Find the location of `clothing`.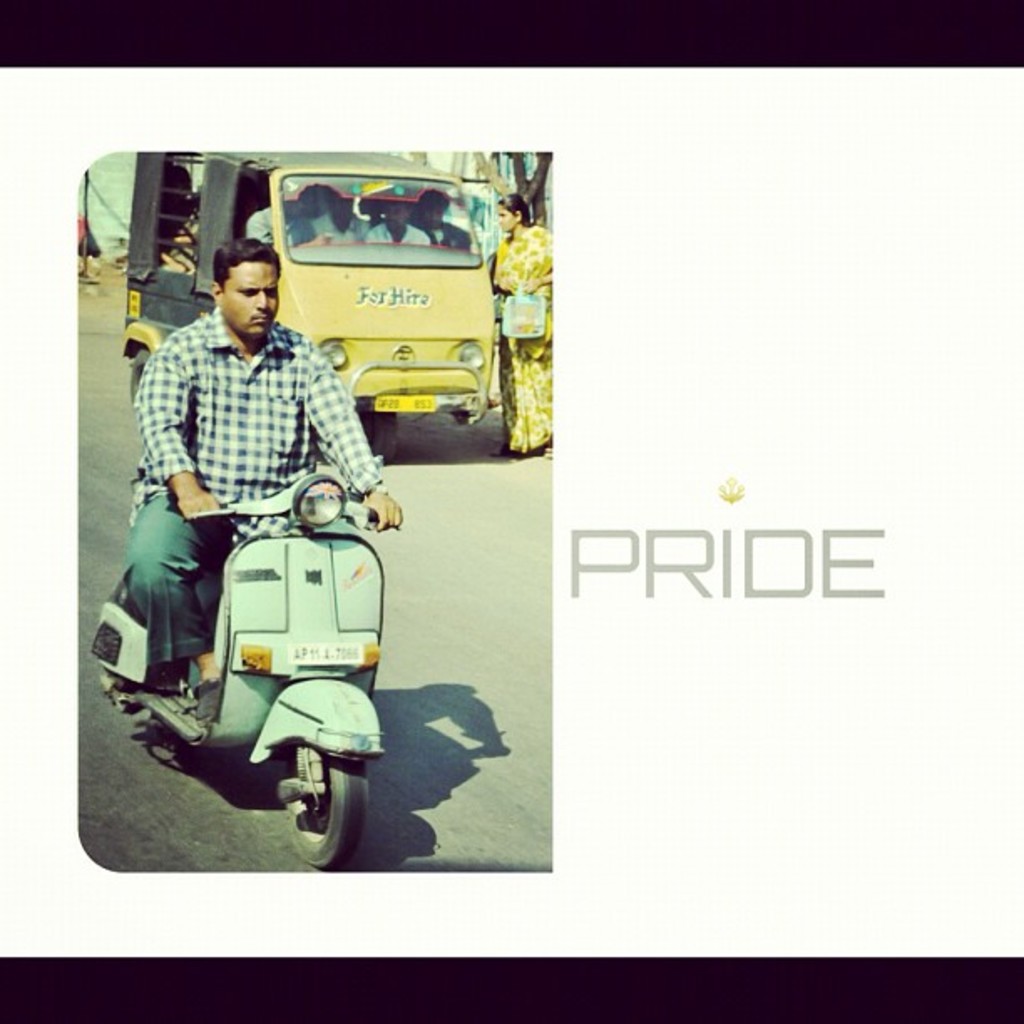
Location: bbox(289, 207, 395, 248).
